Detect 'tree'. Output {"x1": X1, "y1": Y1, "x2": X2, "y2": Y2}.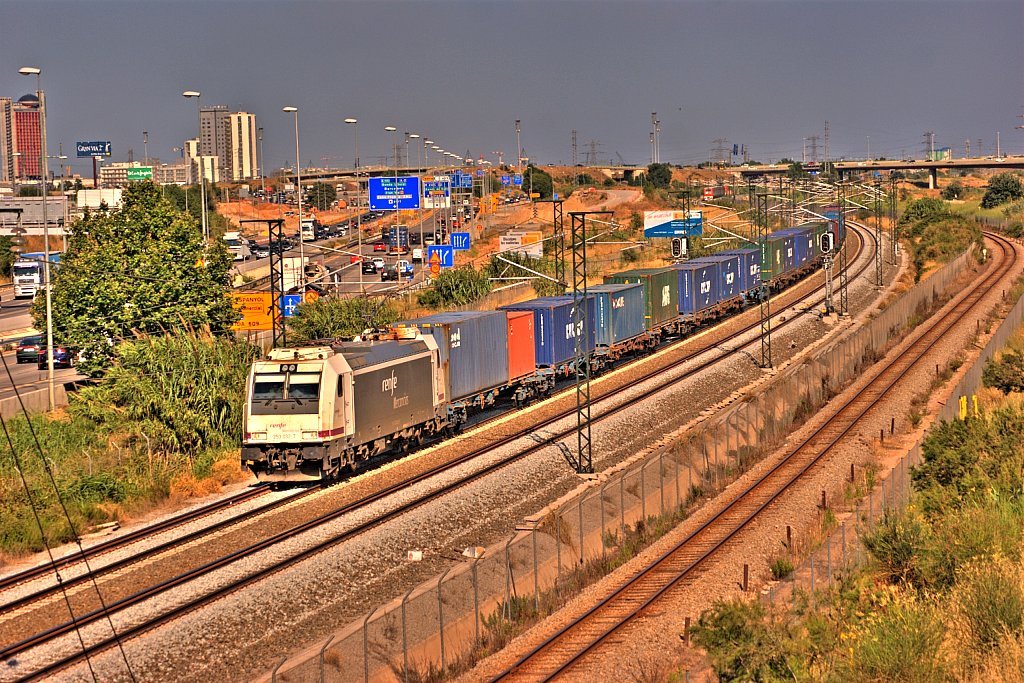
{"x1": 33, "y1": 179, "x2": 241, "y2": 380}.
